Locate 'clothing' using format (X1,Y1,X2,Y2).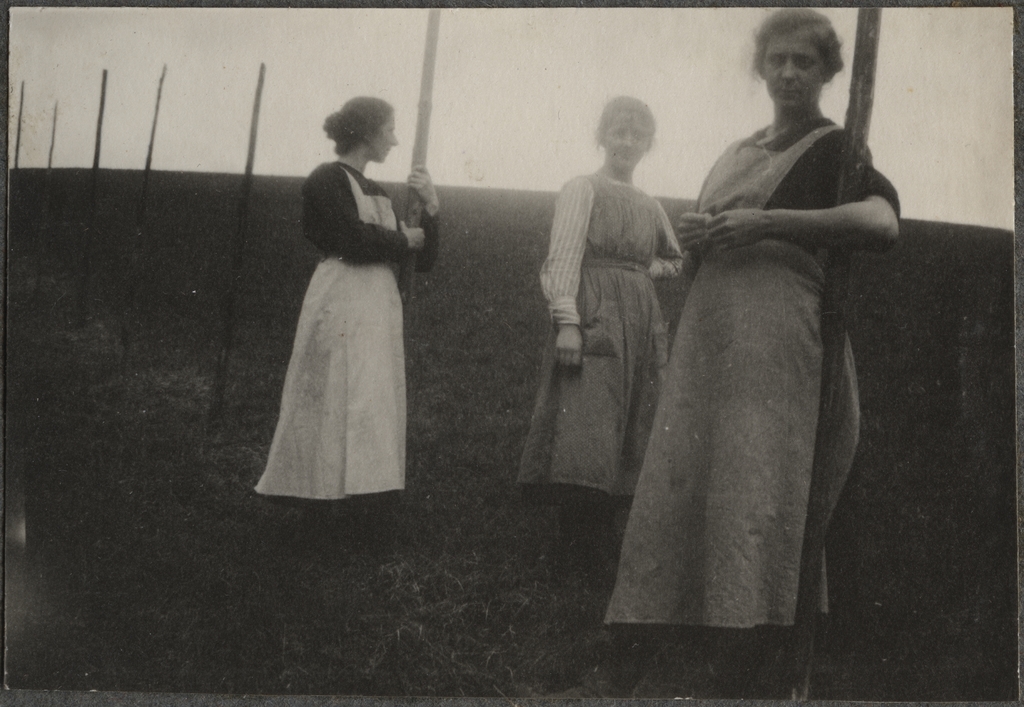
(608,84,898,655).
